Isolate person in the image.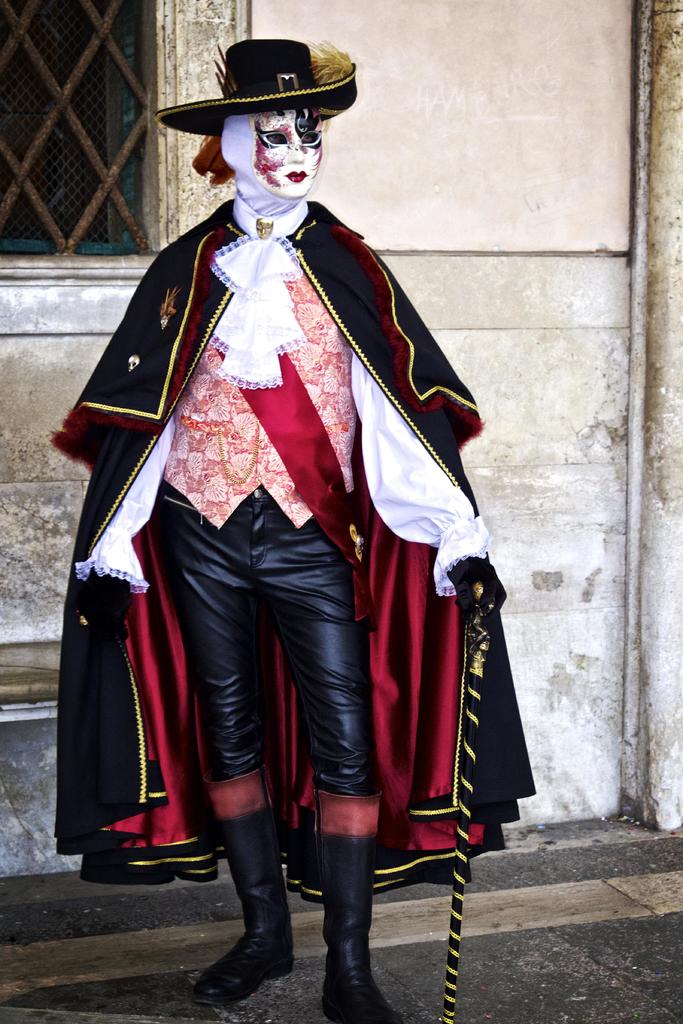
Isolated region: <box>65,38,493,1014</box>.
